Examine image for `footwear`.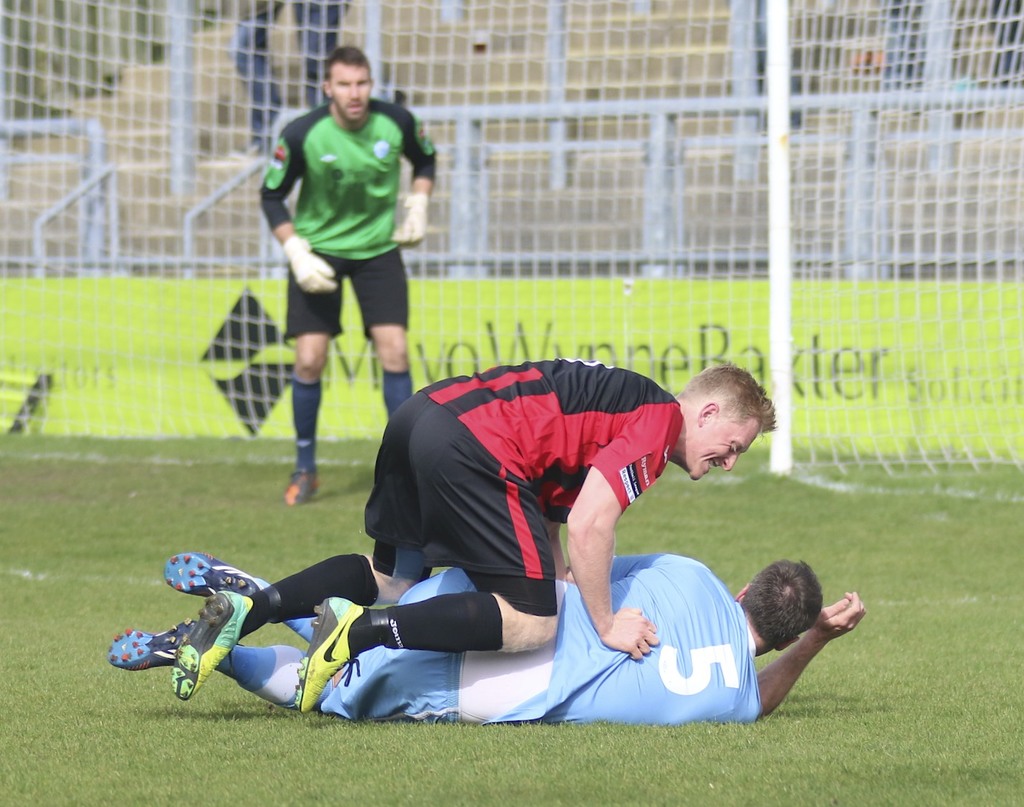
Examination result: l=284, t=472, r=322, b=503.
